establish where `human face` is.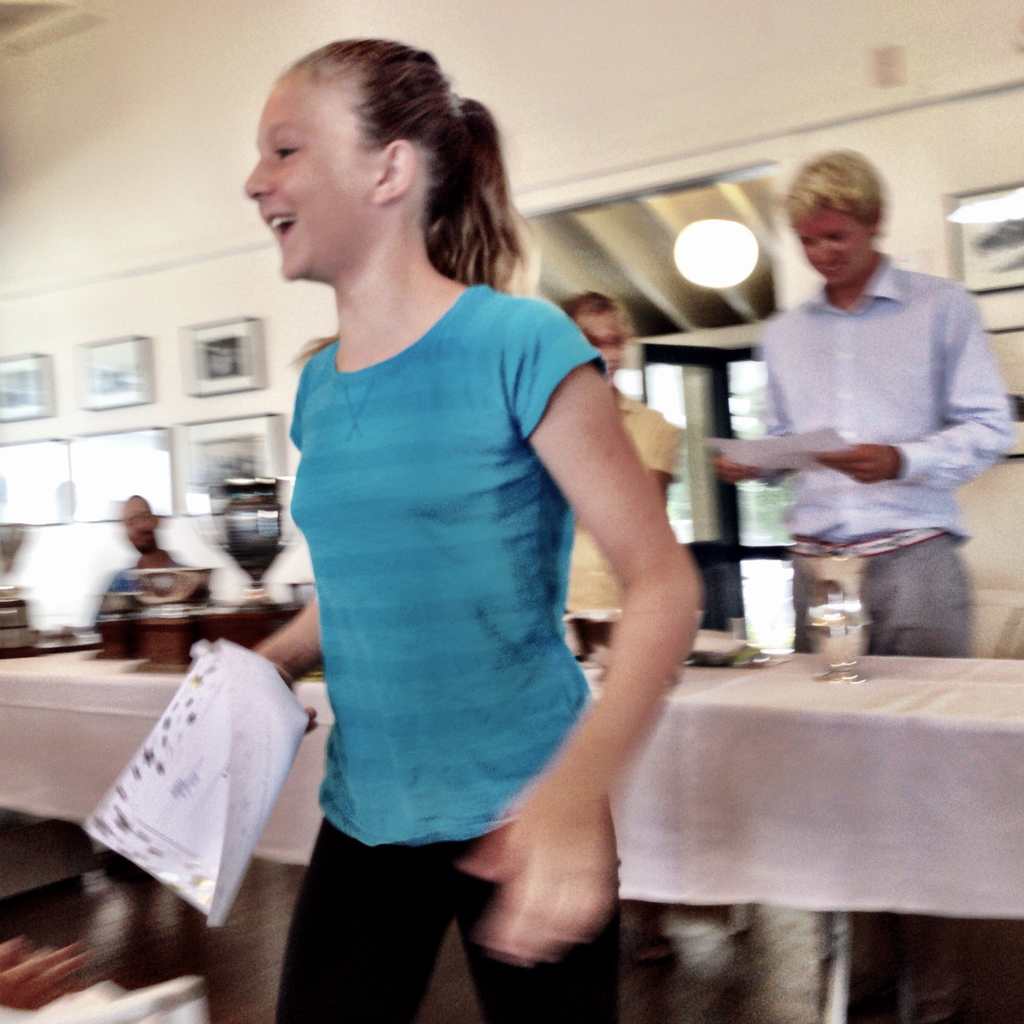
Established at (247, 81, 375, 277).
